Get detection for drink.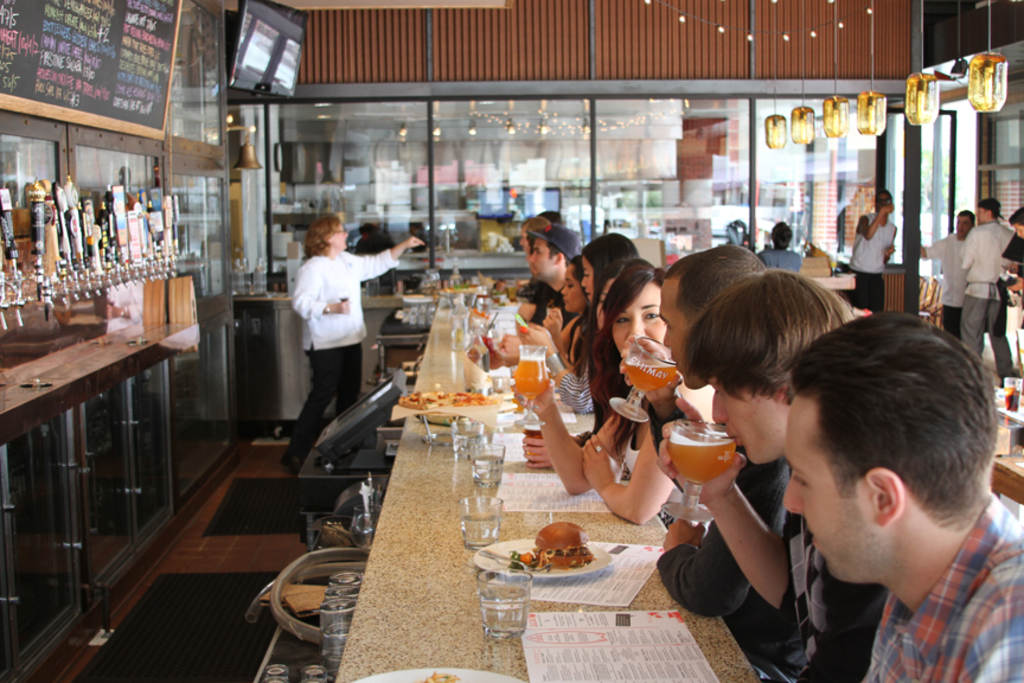
Detection: (x1=623, y1=363, x2=678, y2=396).
